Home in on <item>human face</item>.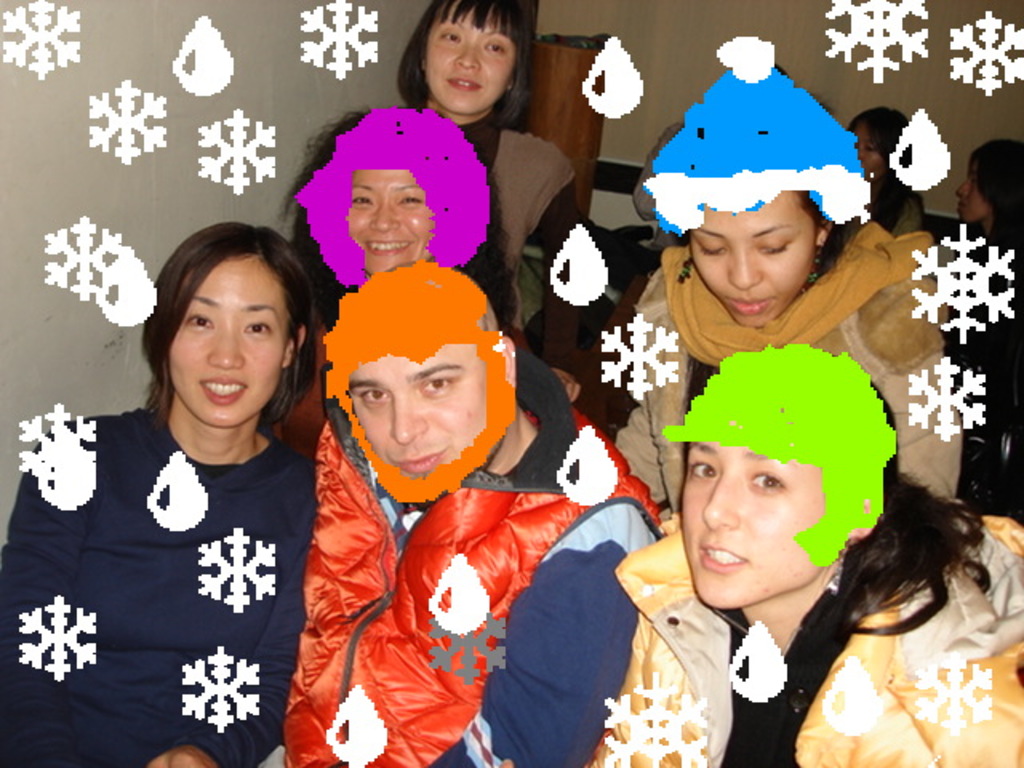
Homed in at bbox=(691, 187, 811, 323).
